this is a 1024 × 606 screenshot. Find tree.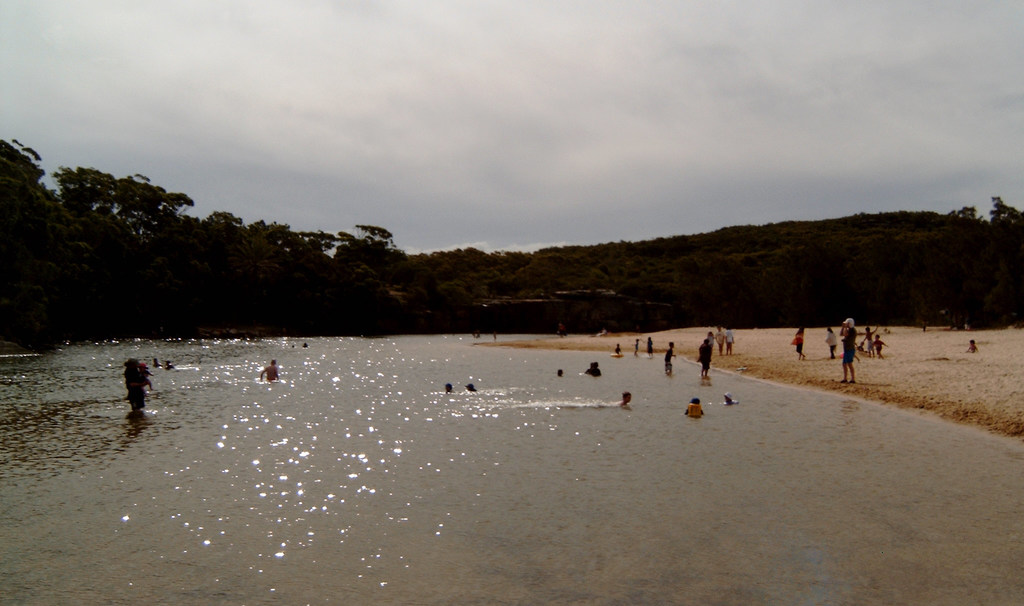
Bounding box: [left=246, top=217, right=287, bottom=266].
